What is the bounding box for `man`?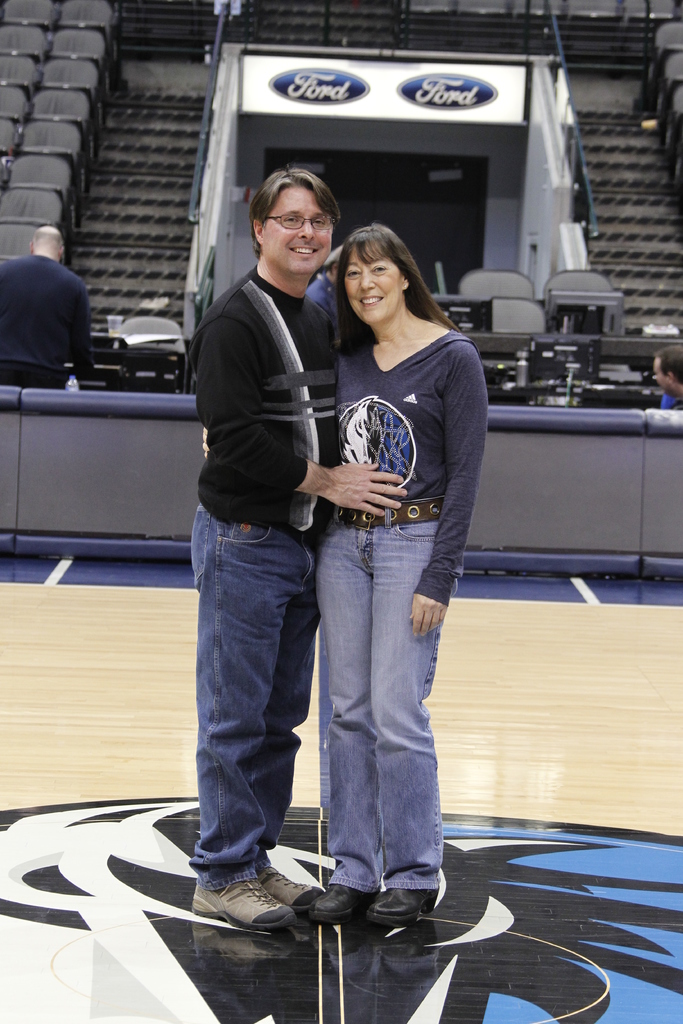
bbox(1, 201, 95, 381).
